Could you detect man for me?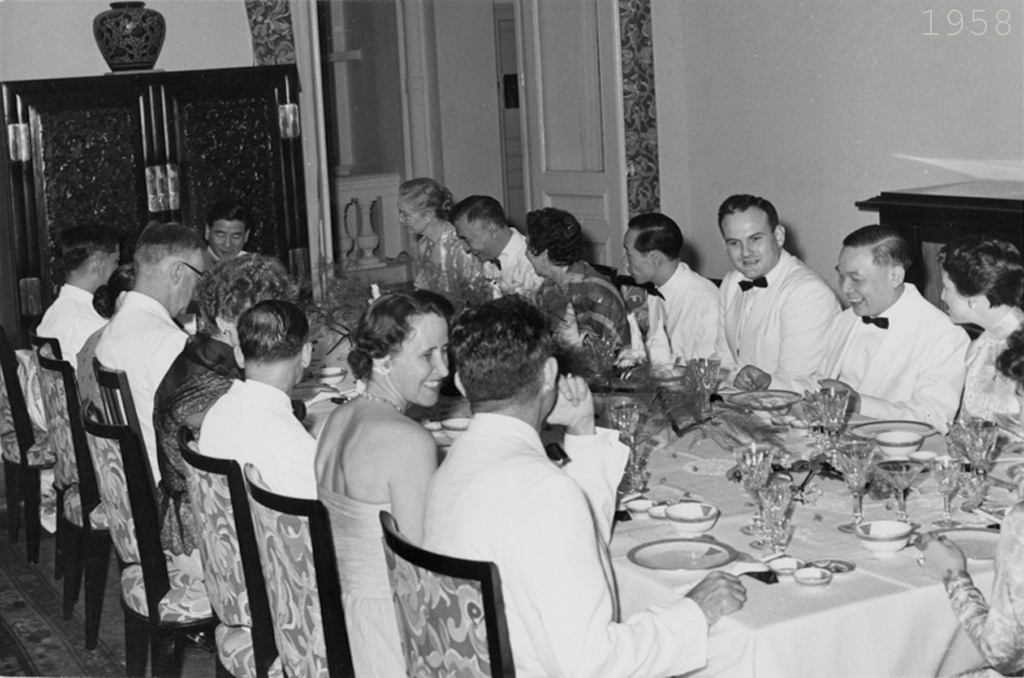
Detection result: bbox=(196, 300, 316, 498).
